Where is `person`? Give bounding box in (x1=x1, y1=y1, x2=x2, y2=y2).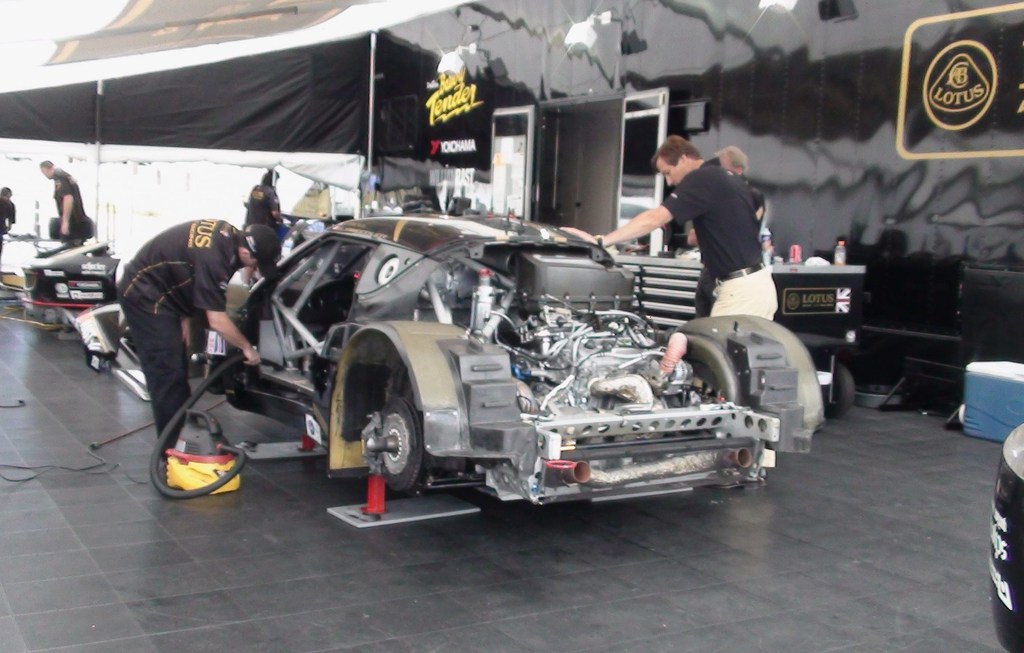
(x1=38, y1=162, x2=92, y2=247).
